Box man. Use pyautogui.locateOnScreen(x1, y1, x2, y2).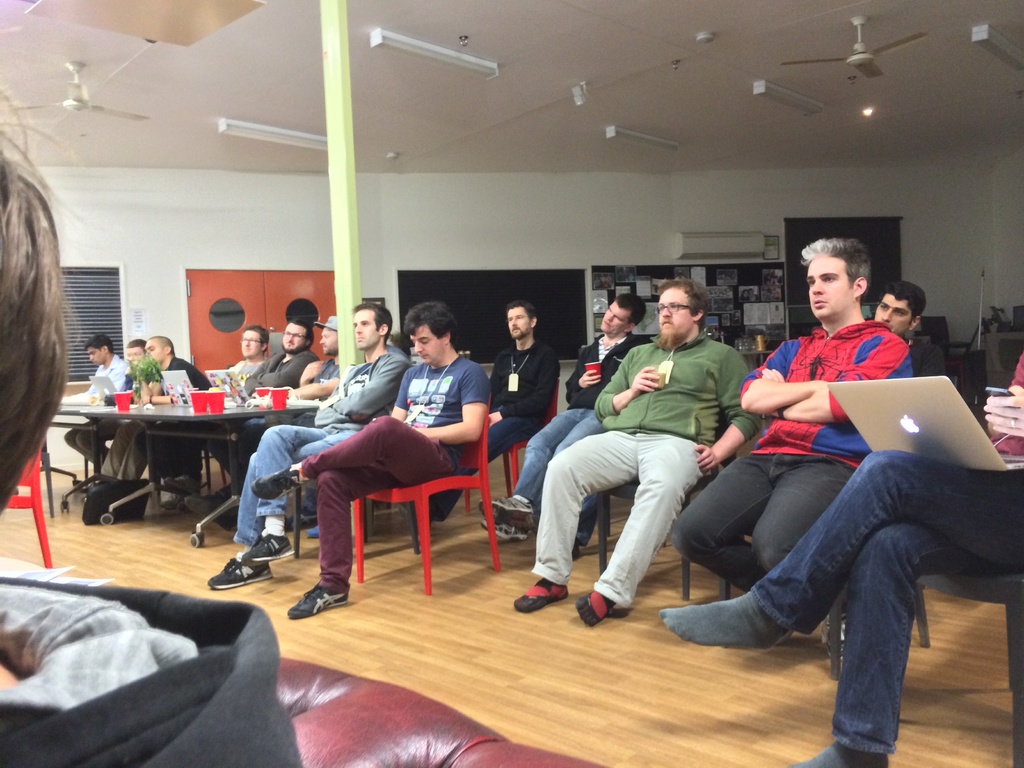
pyautogui.locateOnScreen(430, 301, 557, 527).
